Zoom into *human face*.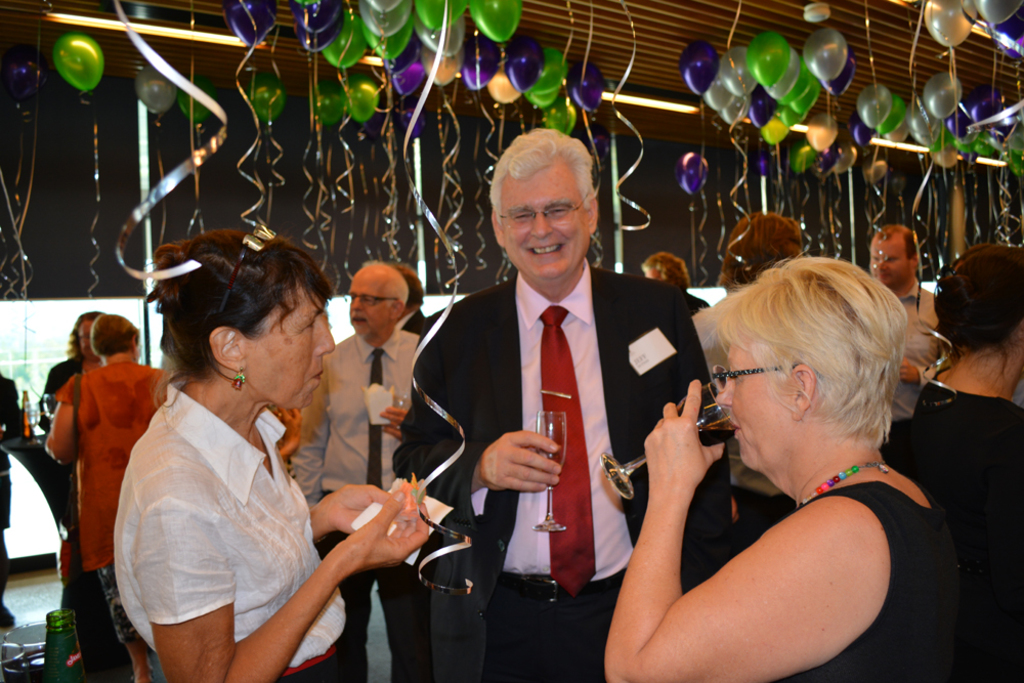
Zoom target: pyautogui.locateOnScreen(245, 282, 336, 410).
